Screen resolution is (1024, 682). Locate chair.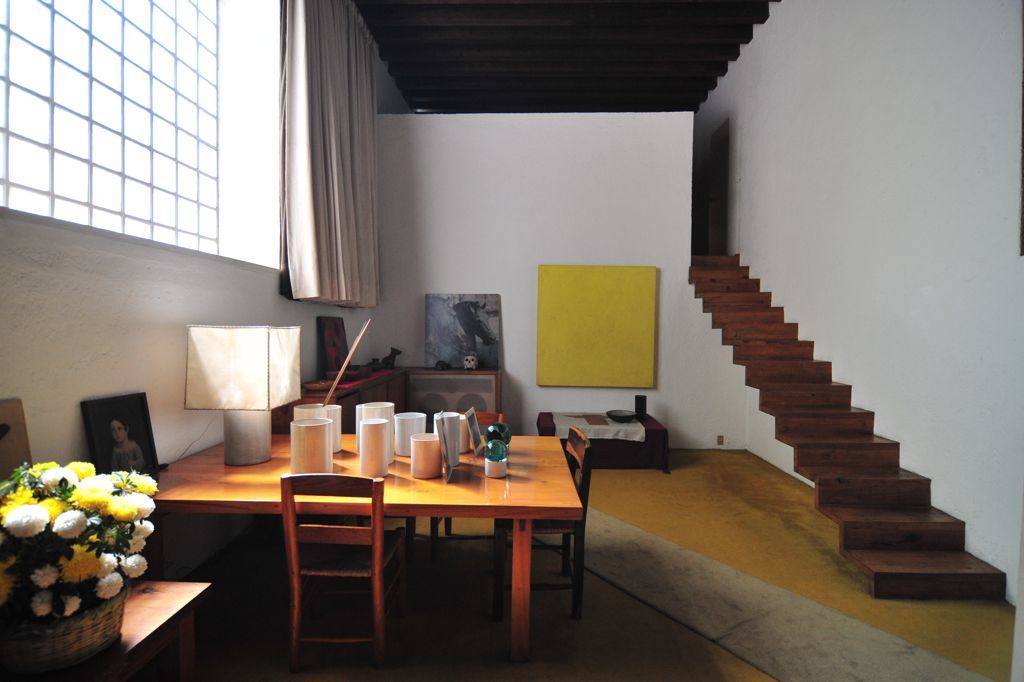
detection(269, 437, 401, 656).
